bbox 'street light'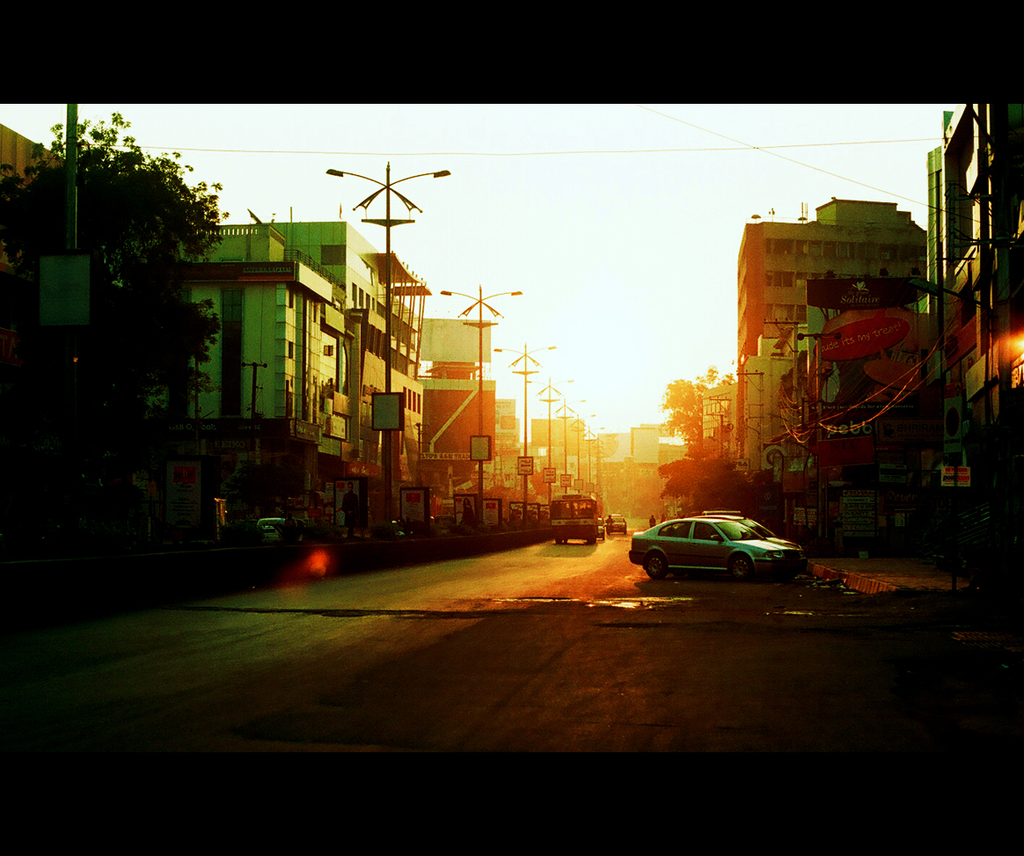
<bbox>490, 339, 555, 520</bbox>
